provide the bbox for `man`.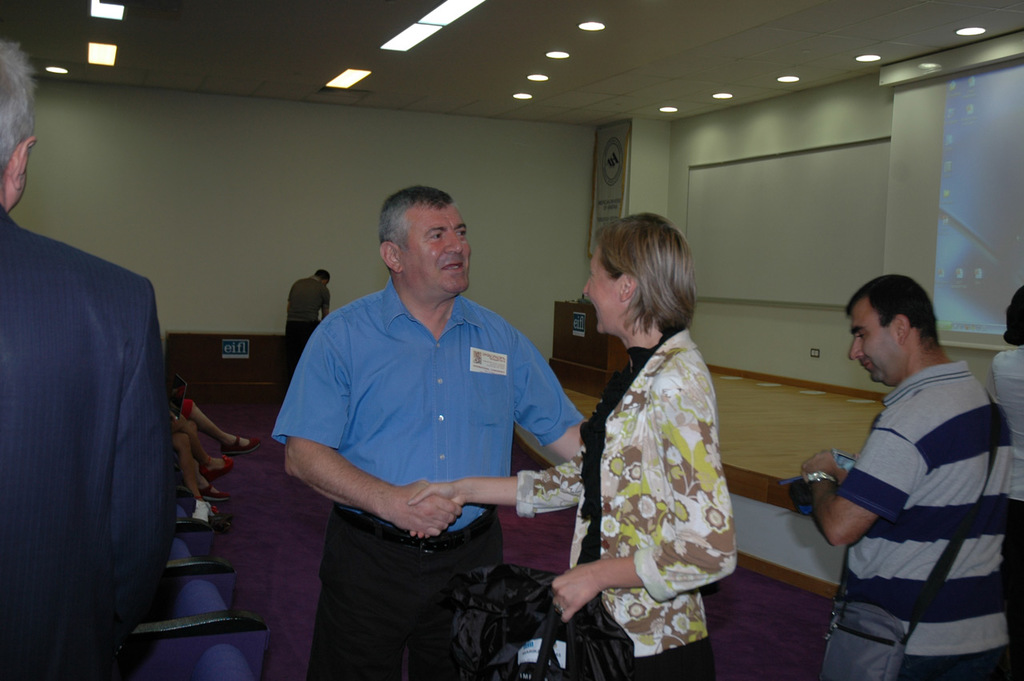
crop(0, 34, 178, 680).
